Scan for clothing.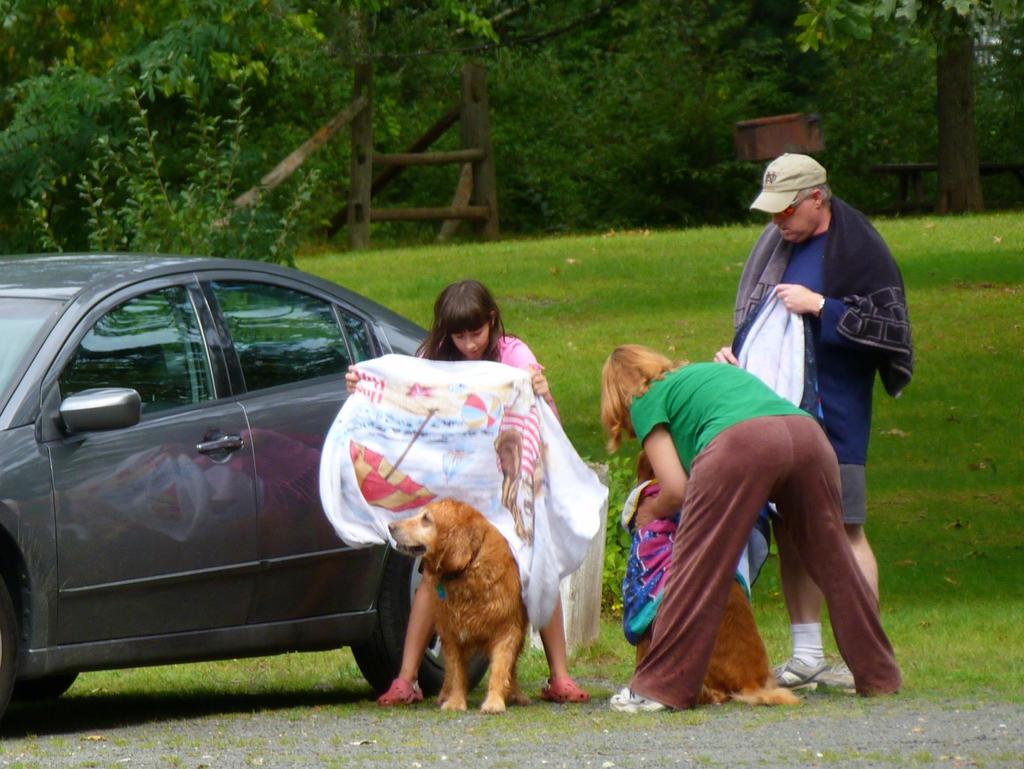
Scan result: [723,190,916,521].
